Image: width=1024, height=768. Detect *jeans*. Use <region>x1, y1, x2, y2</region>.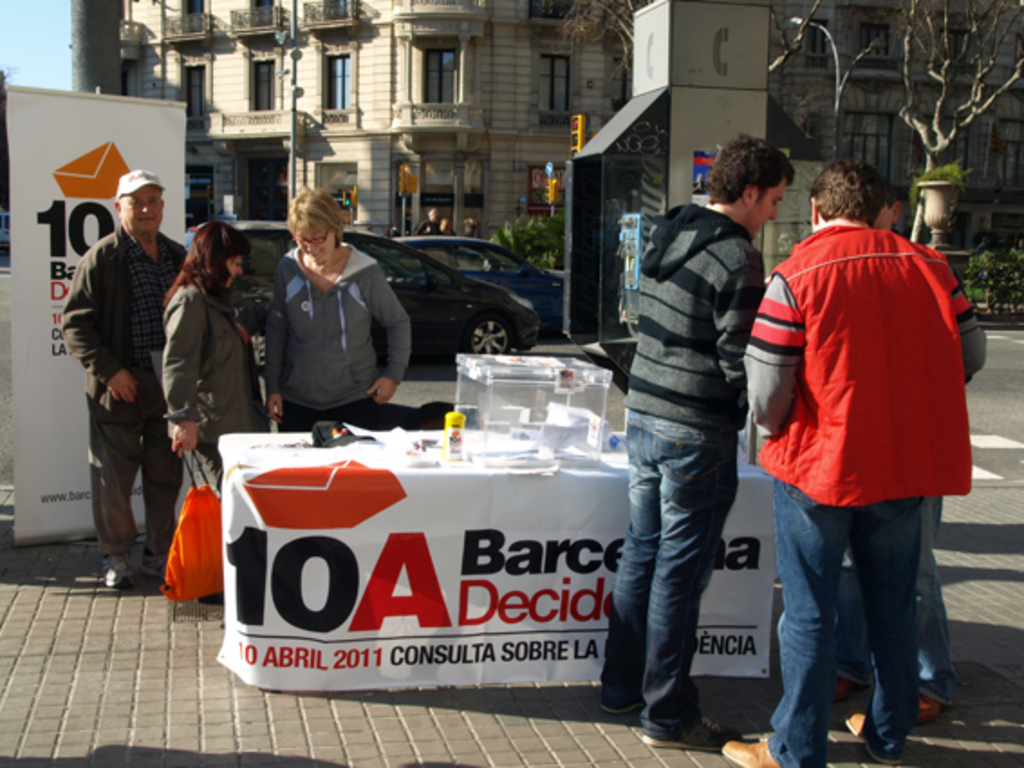
<region>834, 490, 954, 705</region>.
